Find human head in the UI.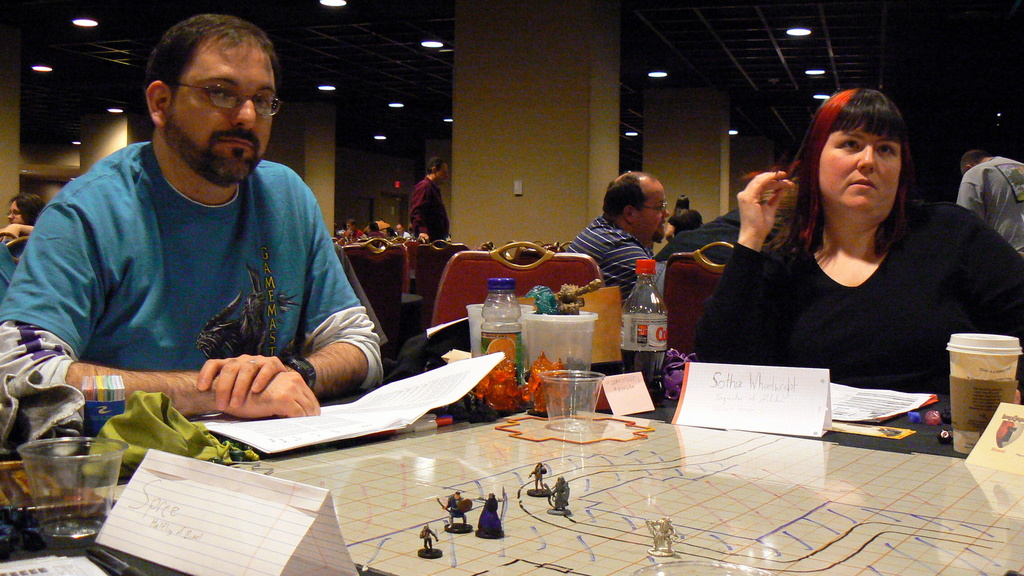
UI element at <region>428, 154, 452, 187</region>.
